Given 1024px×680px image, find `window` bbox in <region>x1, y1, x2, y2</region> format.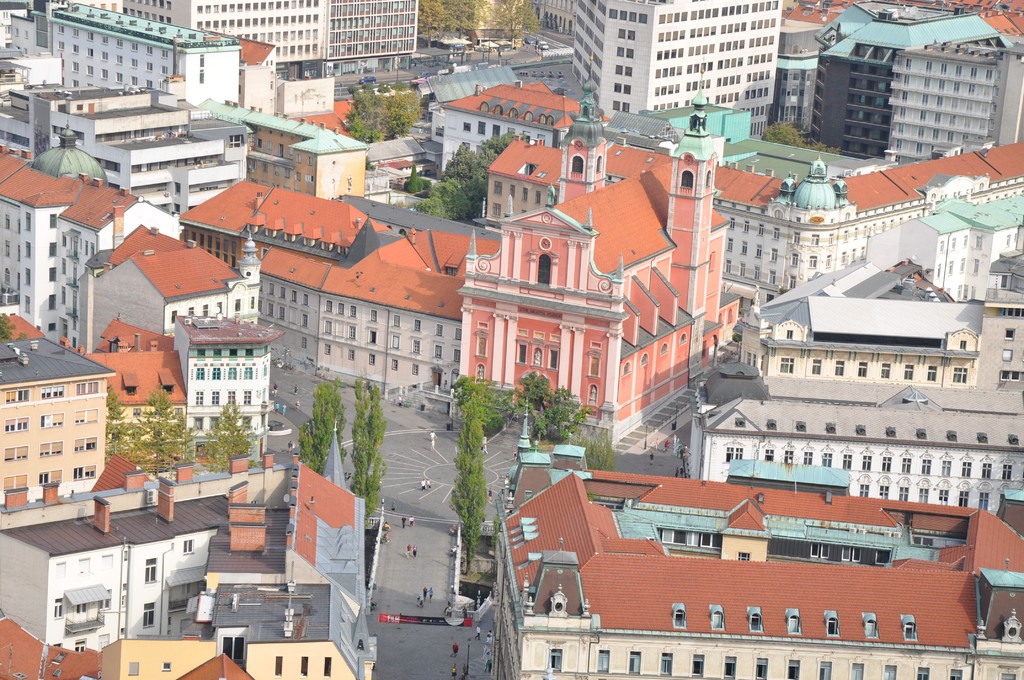
<region>1007, 328, 1012, 339</region>.
